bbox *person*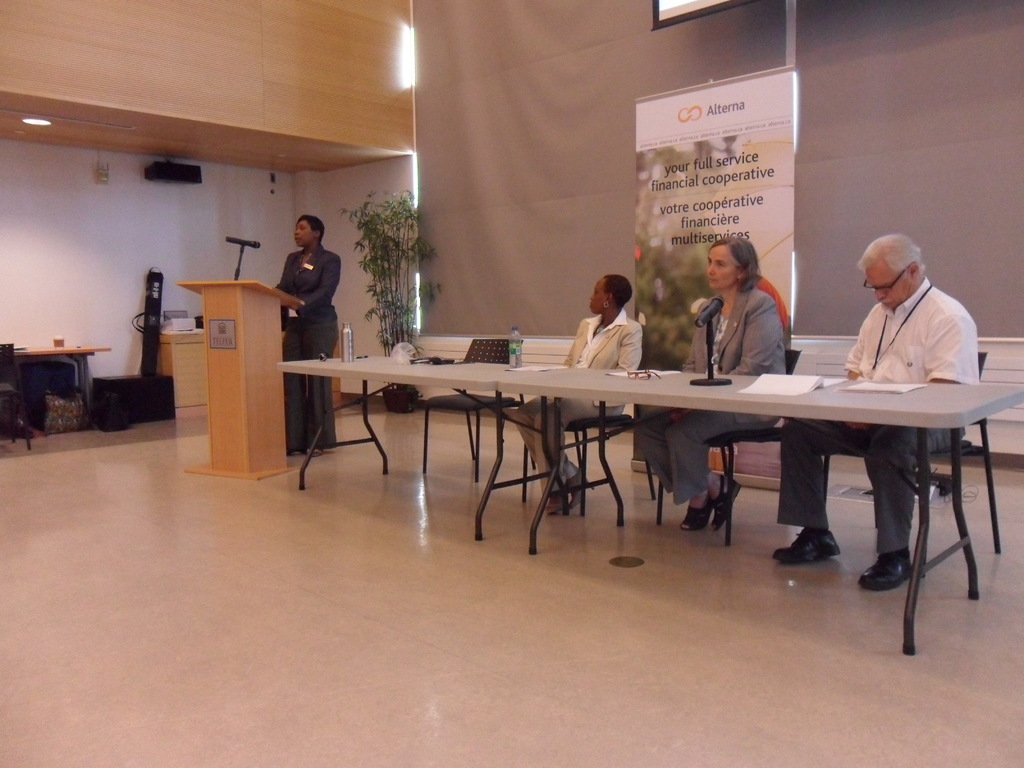
box=[513, 274, 642, 513]
